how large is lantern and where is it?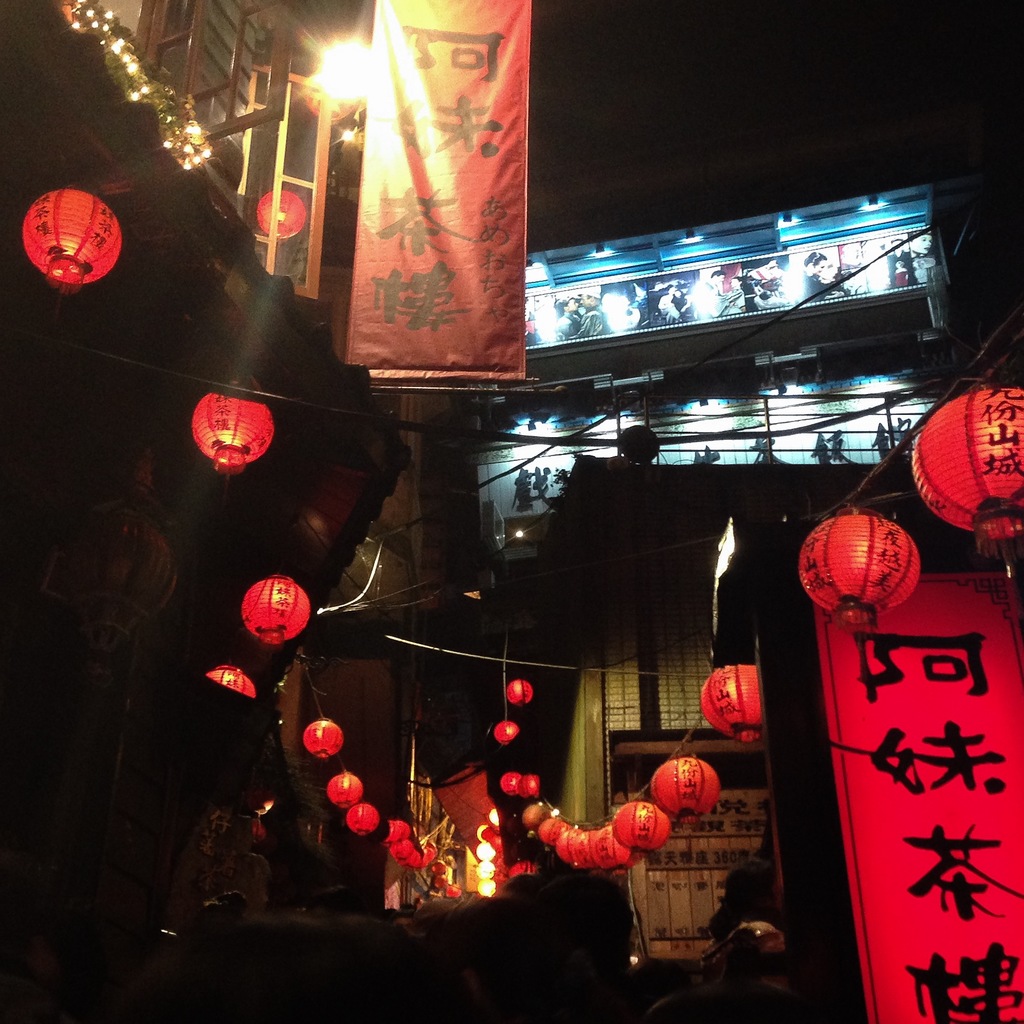
Bounding box: bbox=[466, 770, 493, 813].
